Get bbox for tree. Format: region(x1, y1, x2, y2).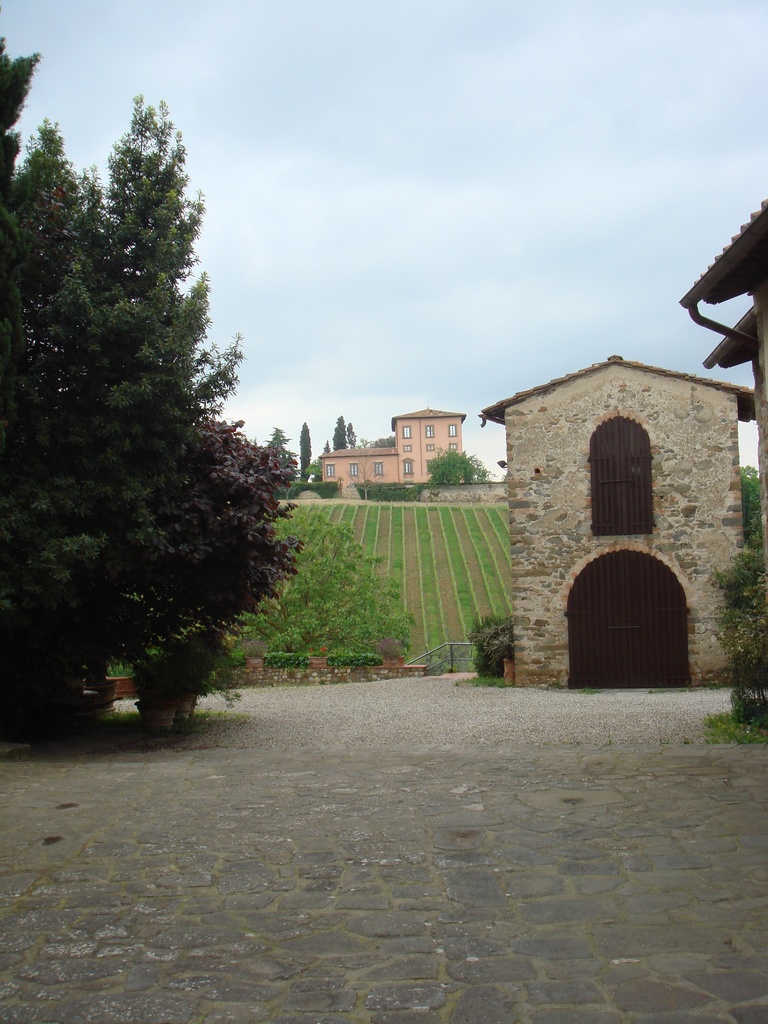
region(716, 467, 767, 739).
